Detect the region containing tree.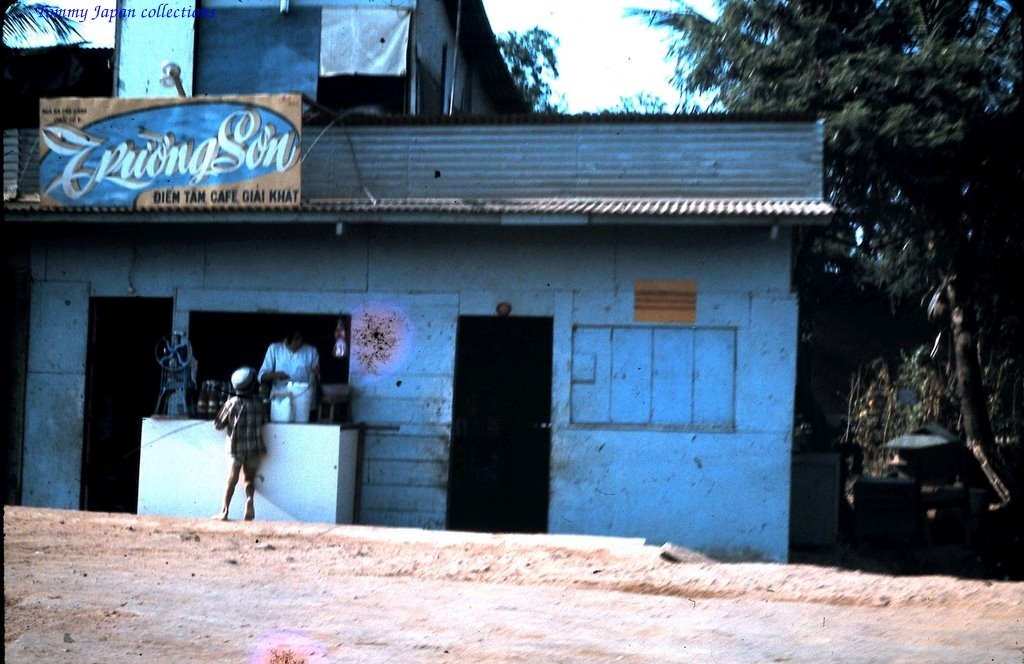
detection(0, 0, 91, 42).
